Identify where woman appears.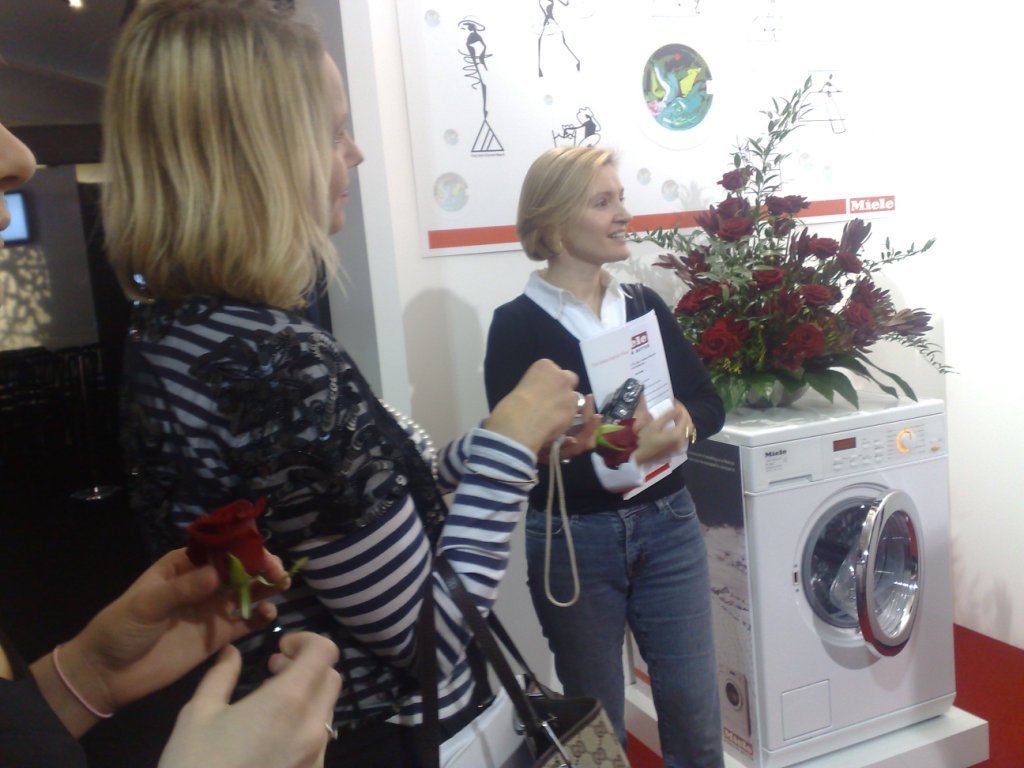
Appears at 481,142,726,767.
